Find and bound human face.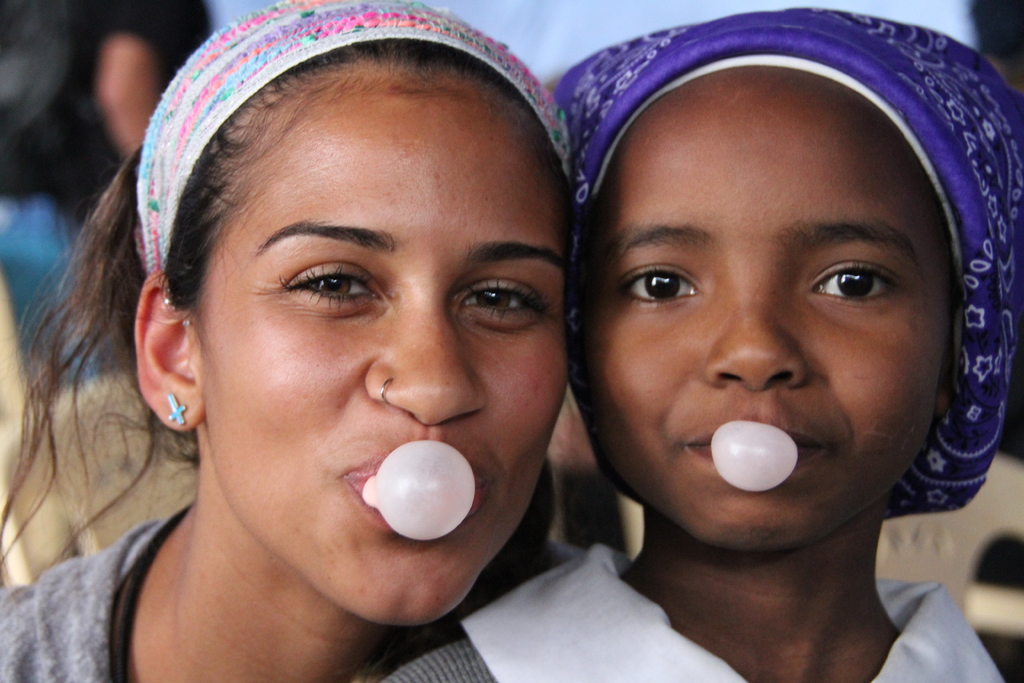
Bound: 576 67 958 553.
